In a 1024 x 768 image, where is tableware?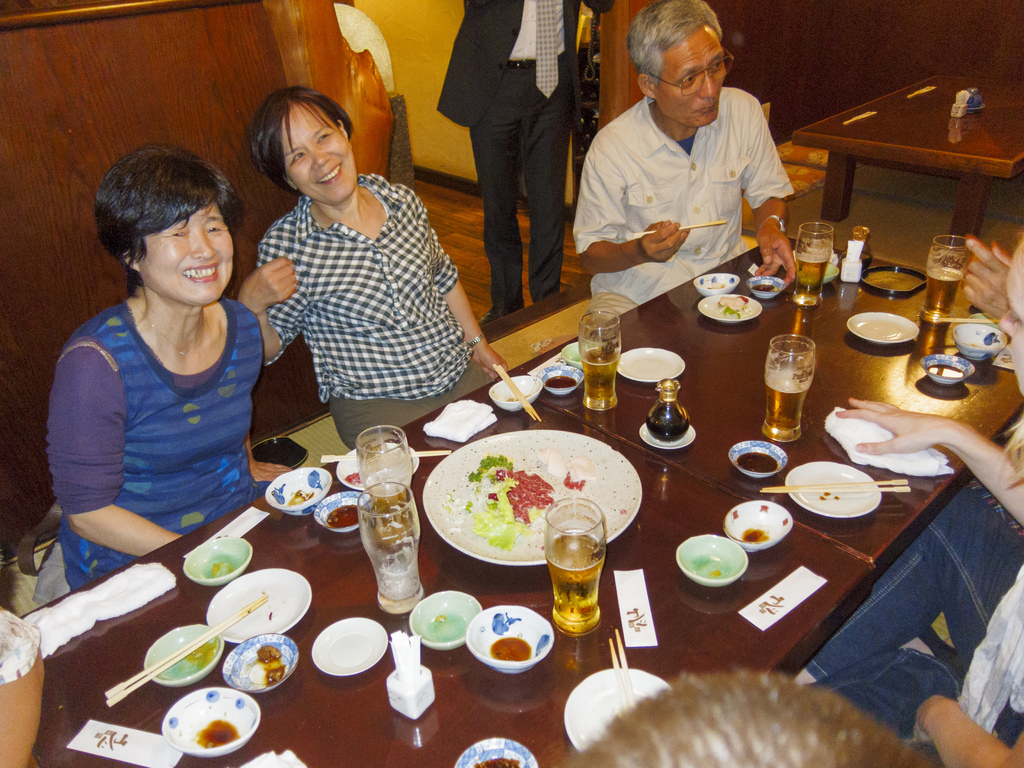
bbox=(449, 738, 536, 767).
